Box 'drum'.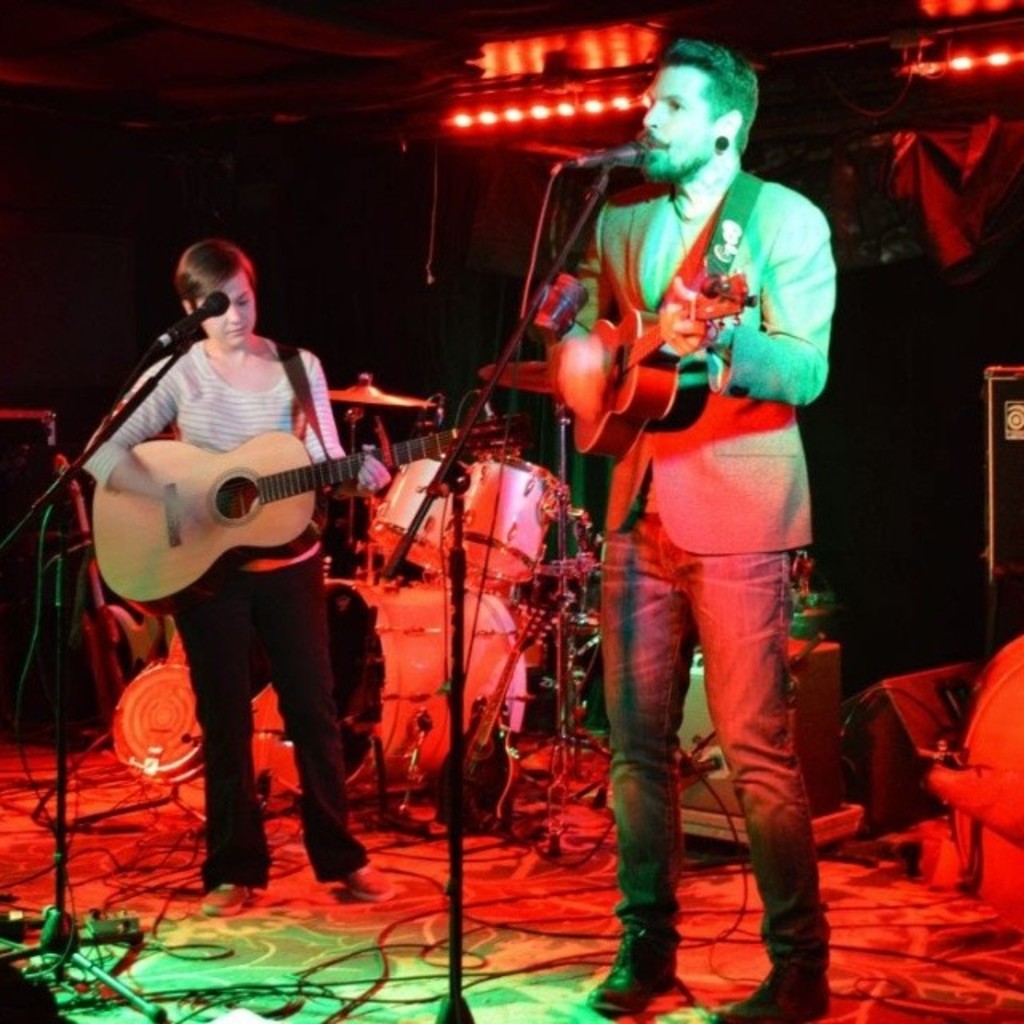
[445, 448, 570, 582].
